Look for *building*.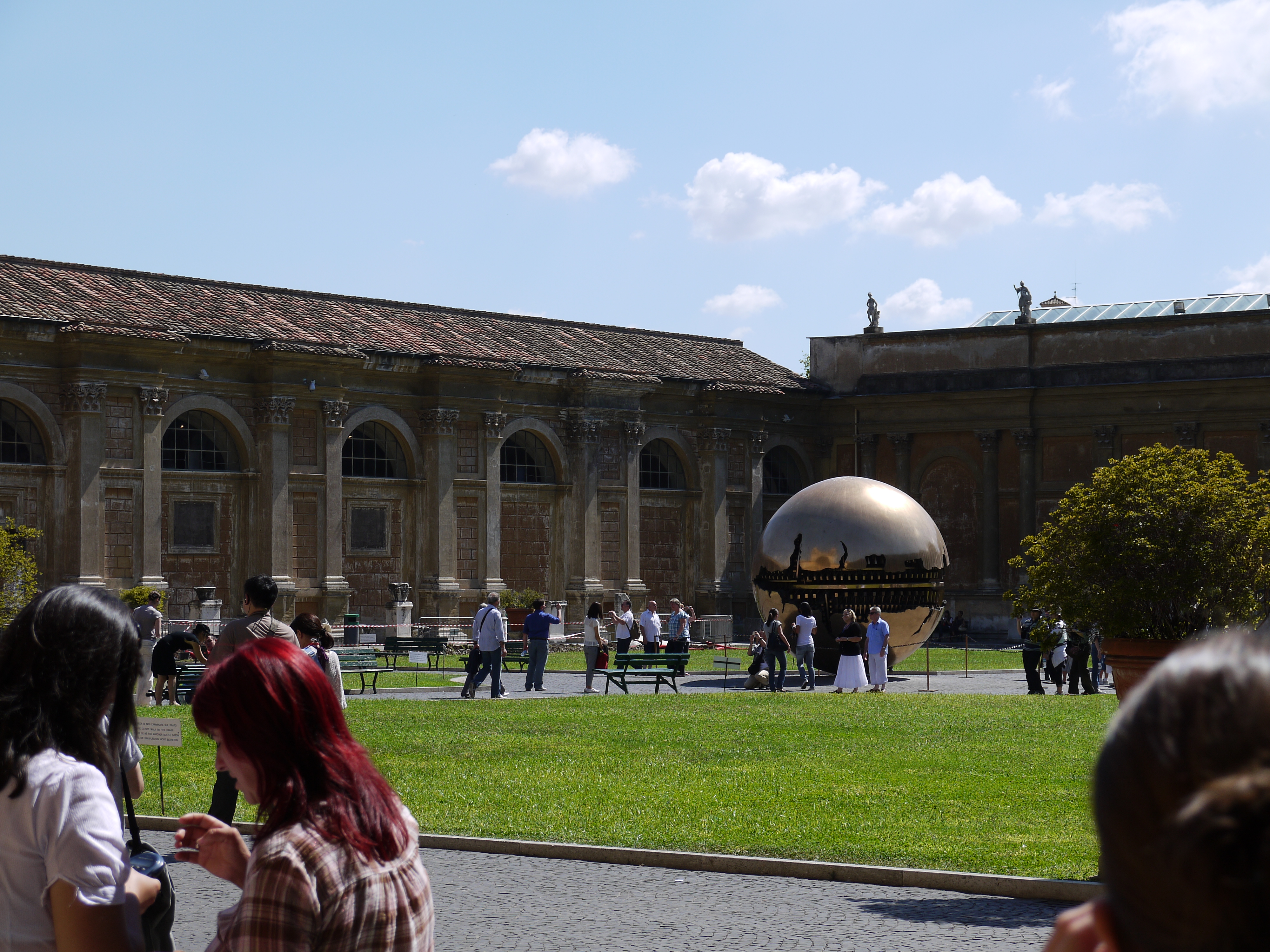
Found: 0/82/403/213.
